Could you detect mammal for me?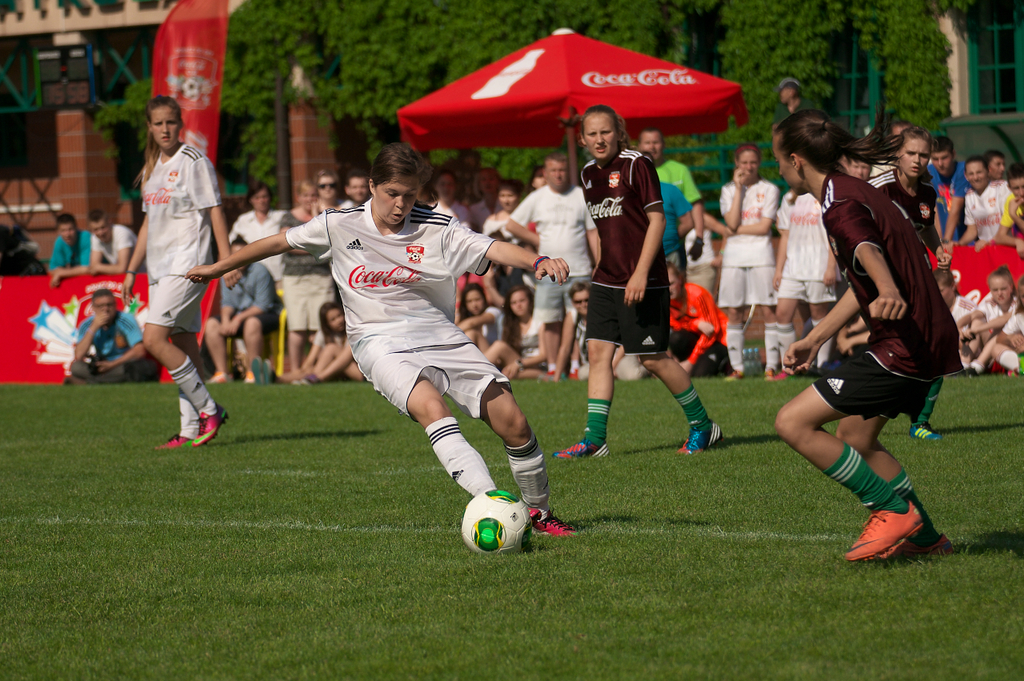
Detection result: detection(966, 153, 1004, 240).
